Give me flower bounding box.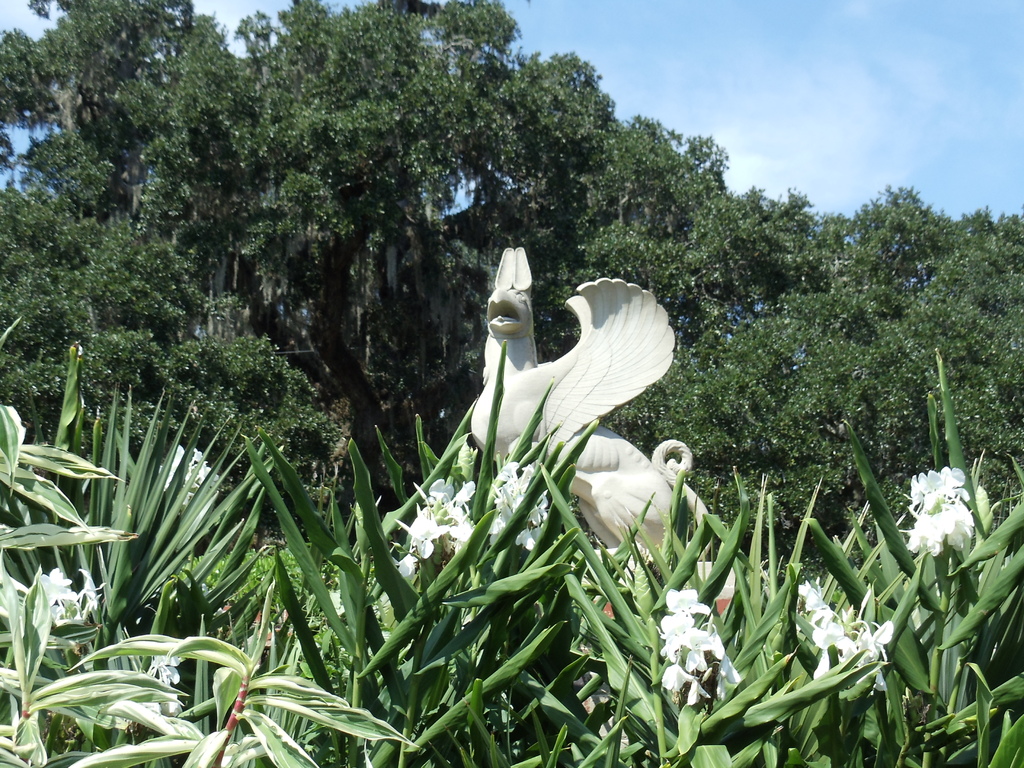
<box>36,567,74,607</box>.
